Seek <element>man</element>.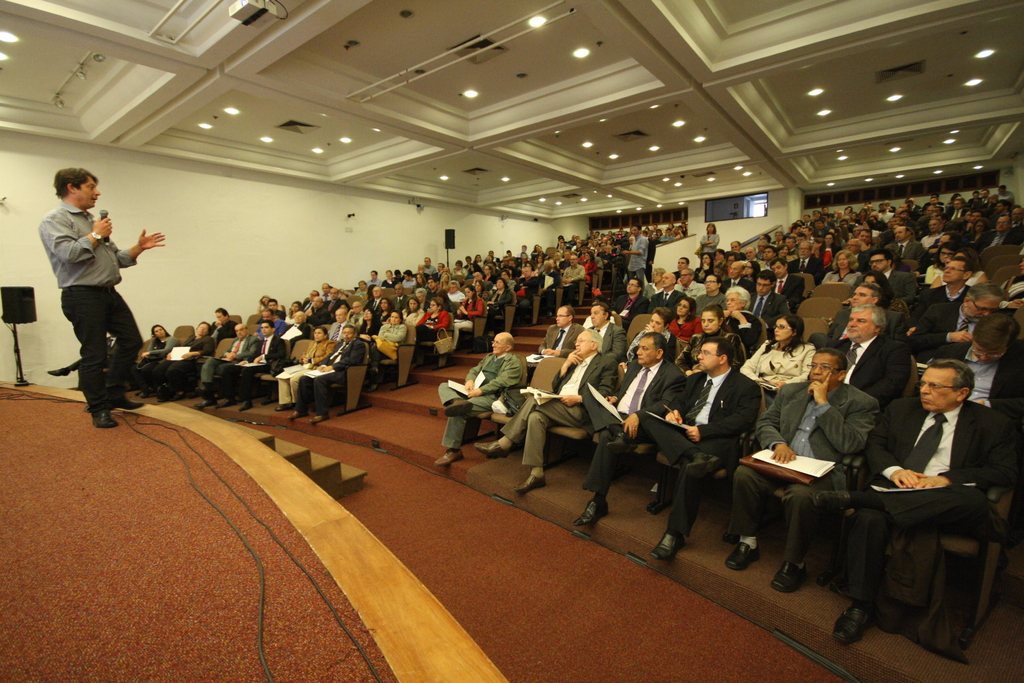
{"x1": 394, "y1": 269, "x2": 403, "y2": 280}.
